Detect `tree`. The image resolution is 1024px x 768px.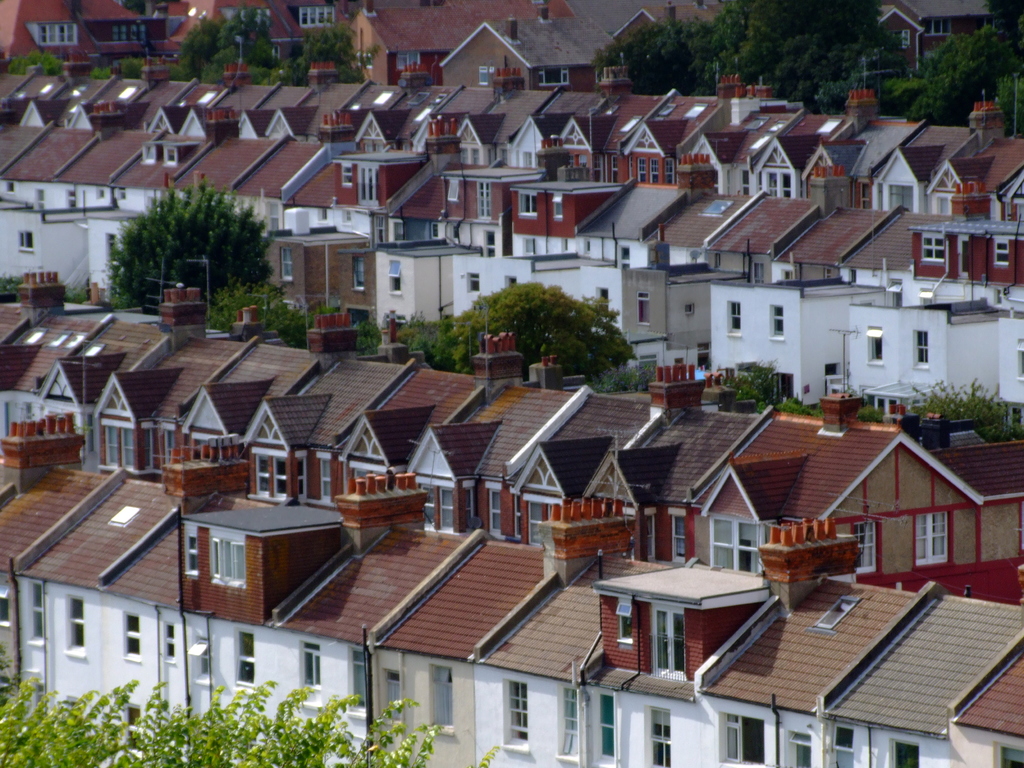
(x1=8, y1=46, x2=67, y2=74).
